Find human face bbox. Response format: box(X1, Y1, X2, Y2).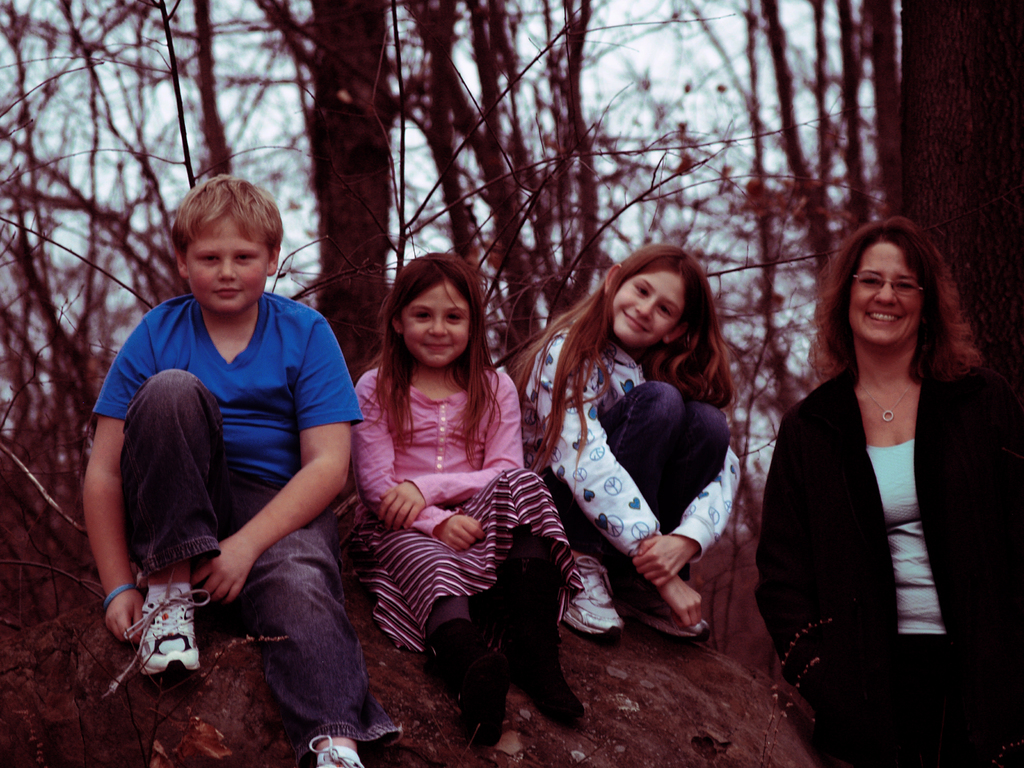
box(185, 218, 263, 310).
